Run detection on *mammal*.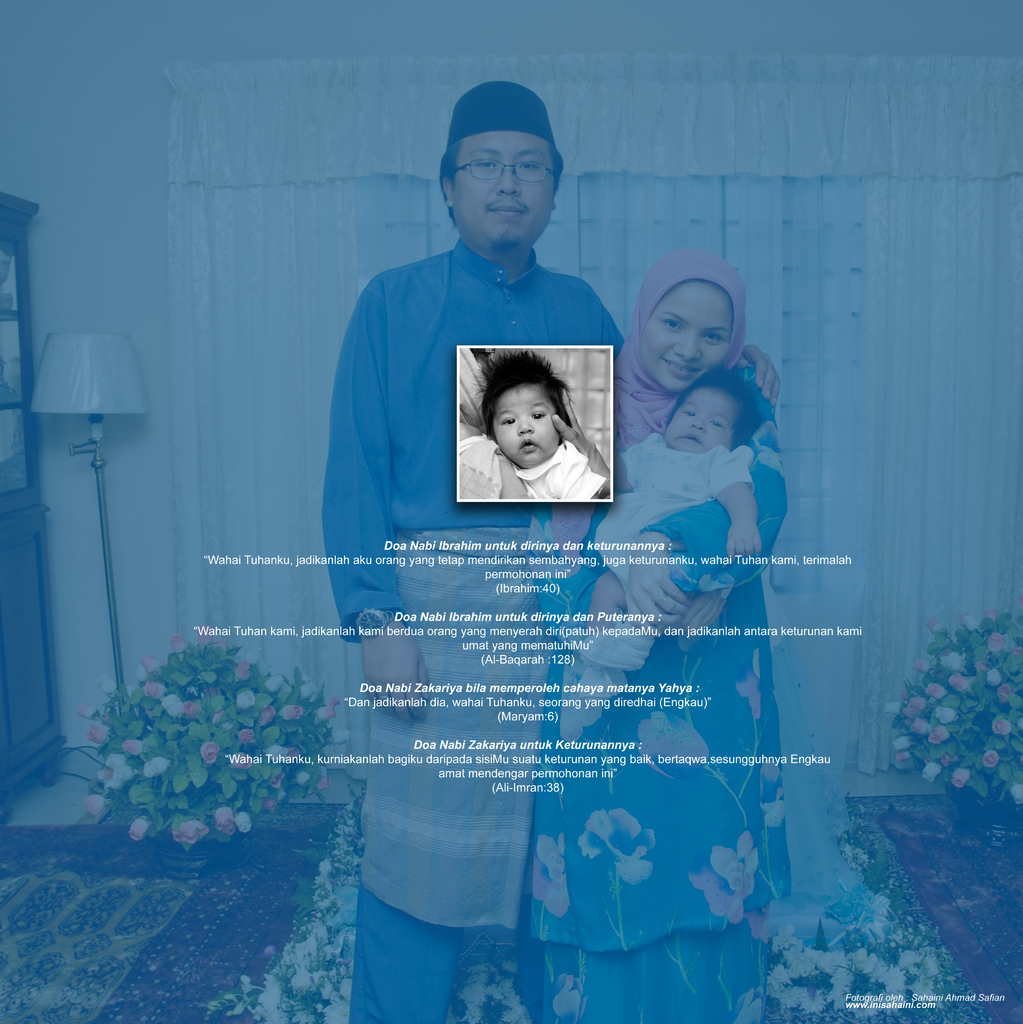
Result: x1=590, y1=349, x2=766, y2=664.
